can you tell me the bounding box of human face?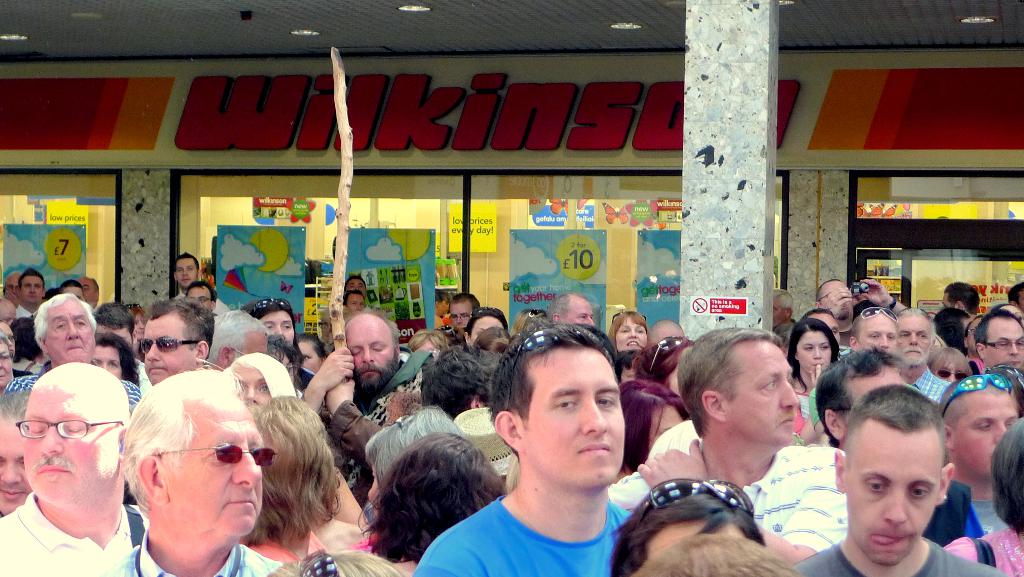
45,301,94,363.
